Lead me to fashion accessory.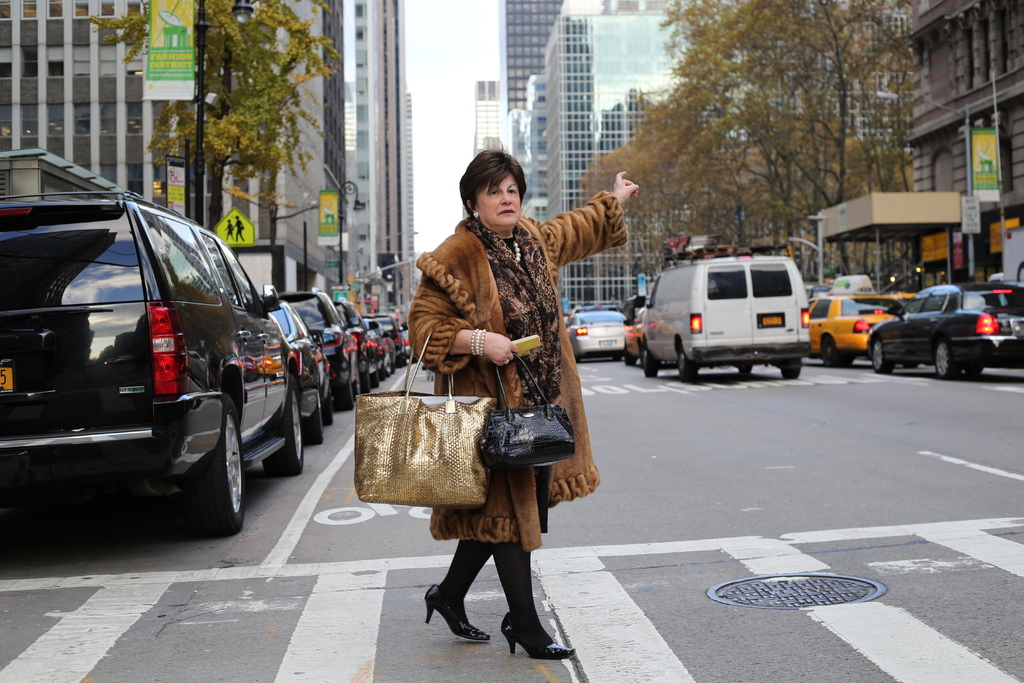
Lead to bbox(438, 539, 490, 625).
